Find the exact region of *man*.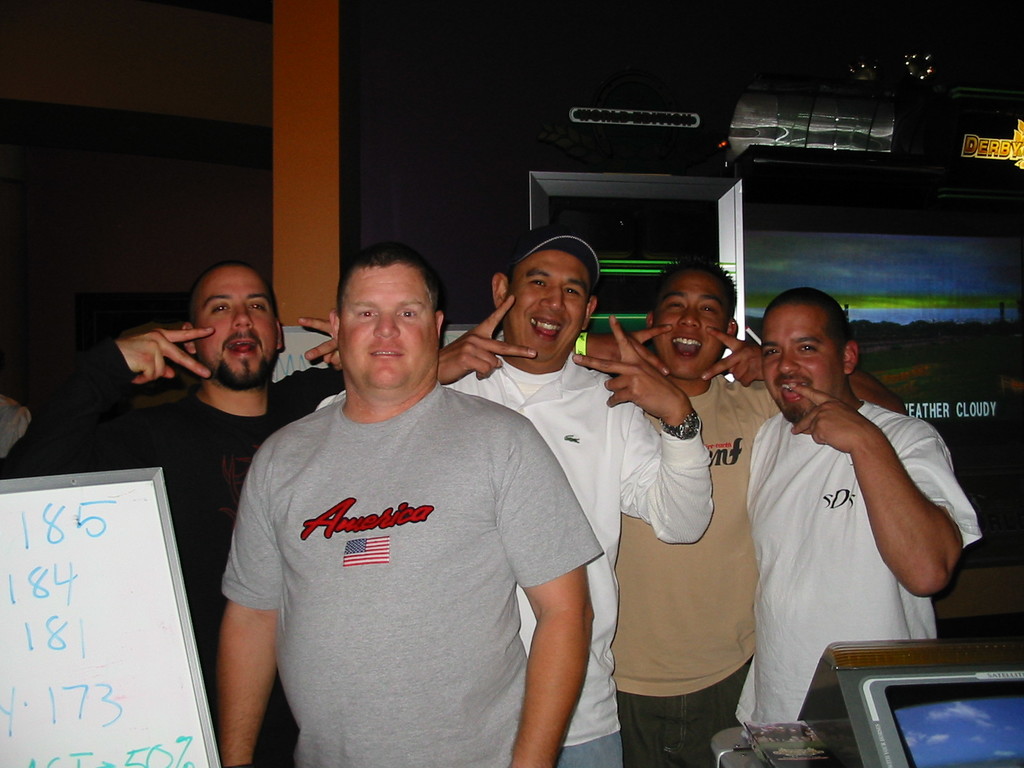
Exact region: x1=215 y1=237 x2=608 y2=767.
